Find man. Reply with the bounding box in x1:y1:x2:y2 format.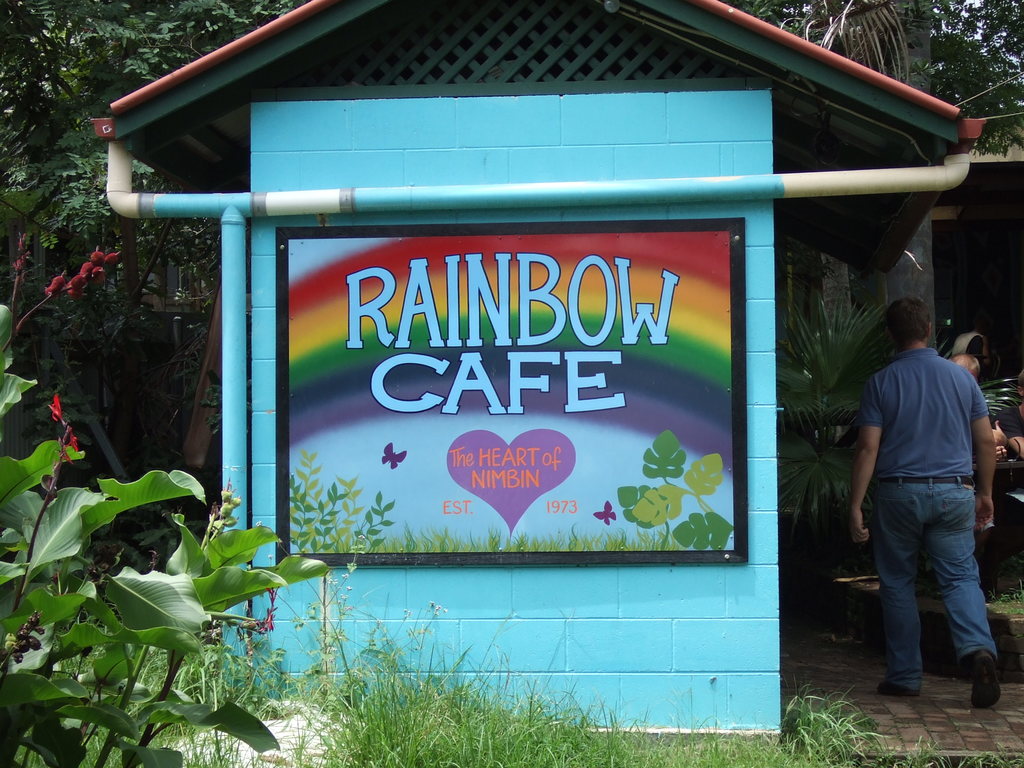
848:287:1006:719.
